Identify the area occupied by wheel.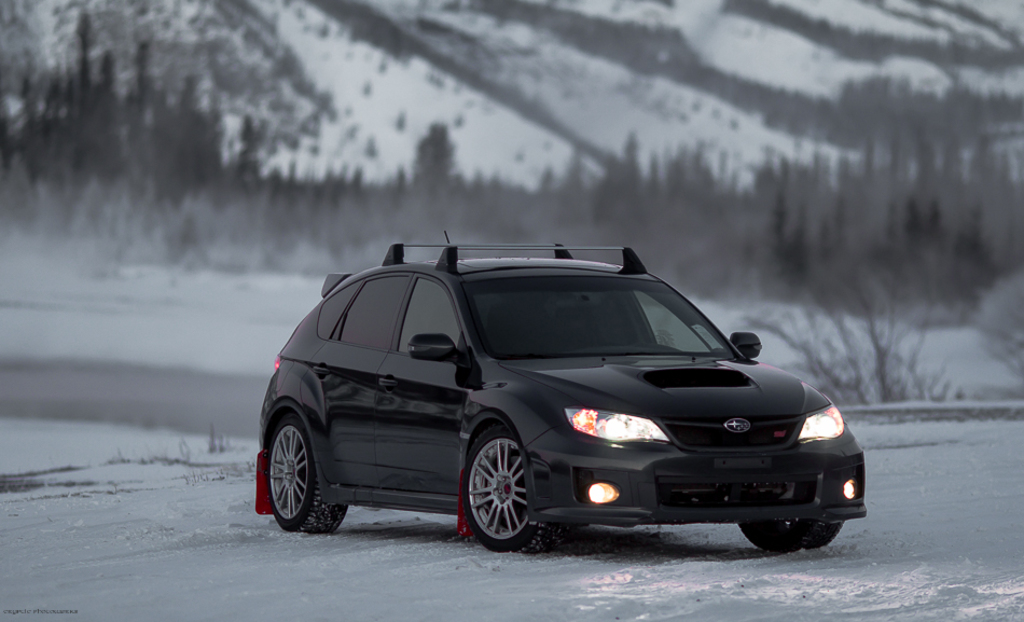
Area: l=734, t=509, r=847, b=555.
